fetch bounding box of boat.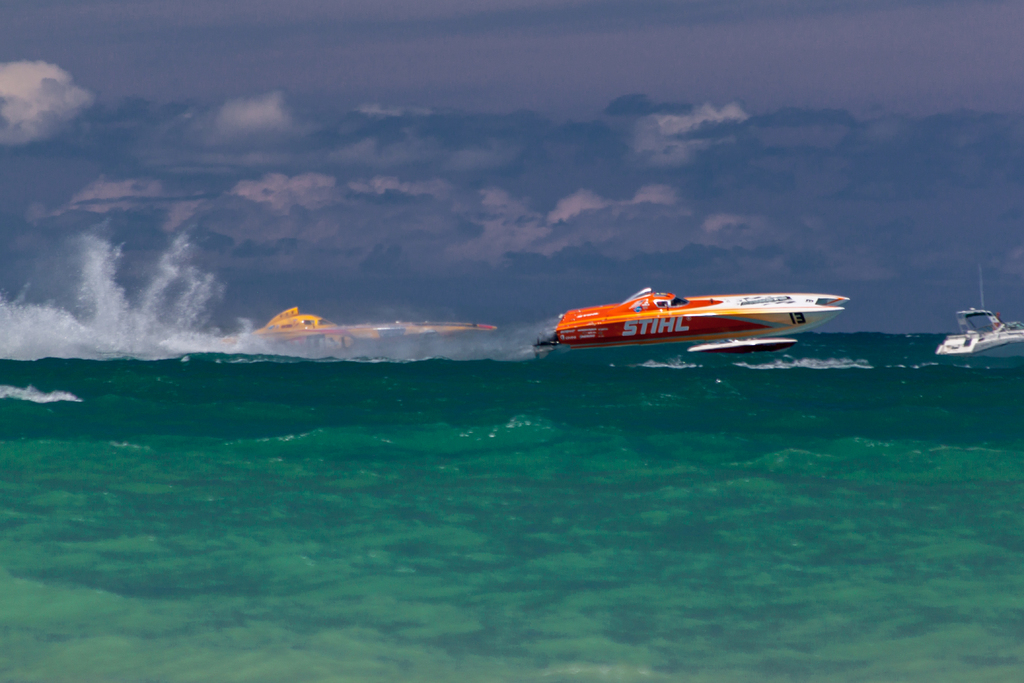
Bbox: Rect(548, 273, 842, 359).
